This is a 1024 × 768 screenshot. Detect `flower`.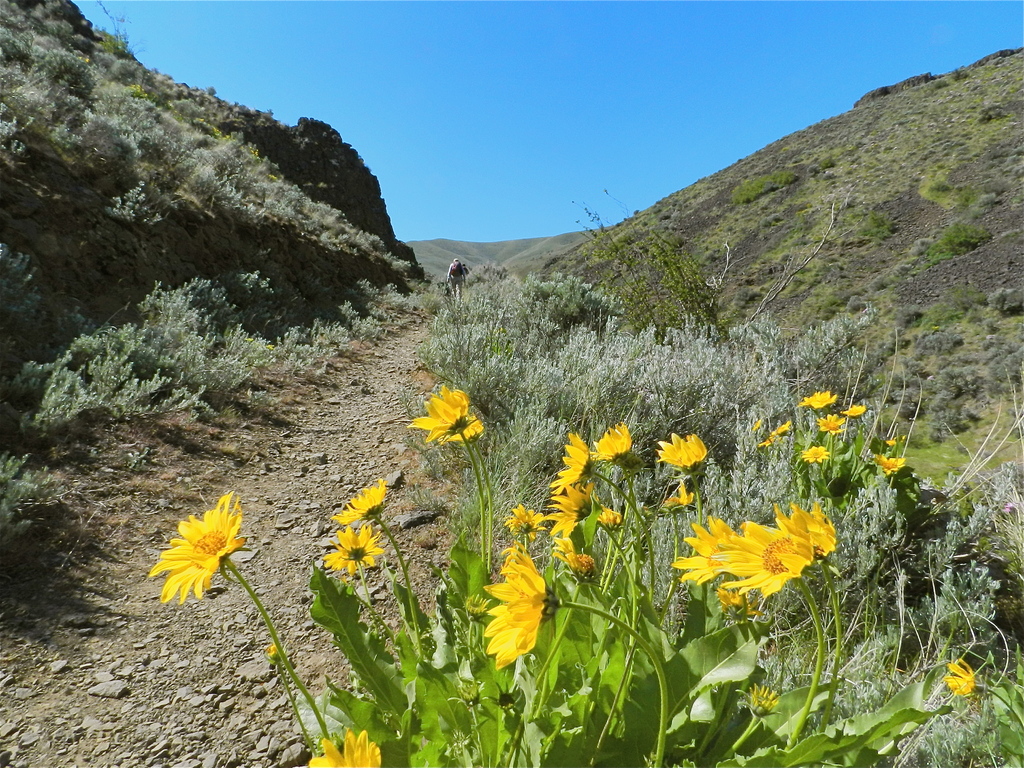
[left=945, top=657, right=977, bottom=705].
